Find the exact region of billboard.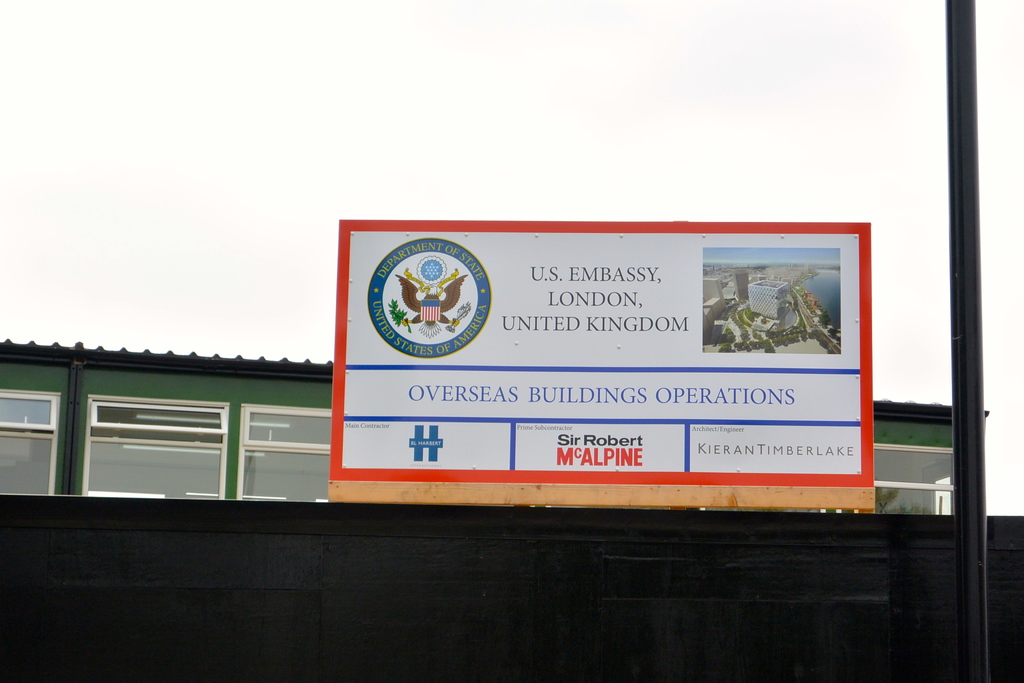
Exact region: {"left": 330, "top": 225, "right": 856, "bottom": 522}.
